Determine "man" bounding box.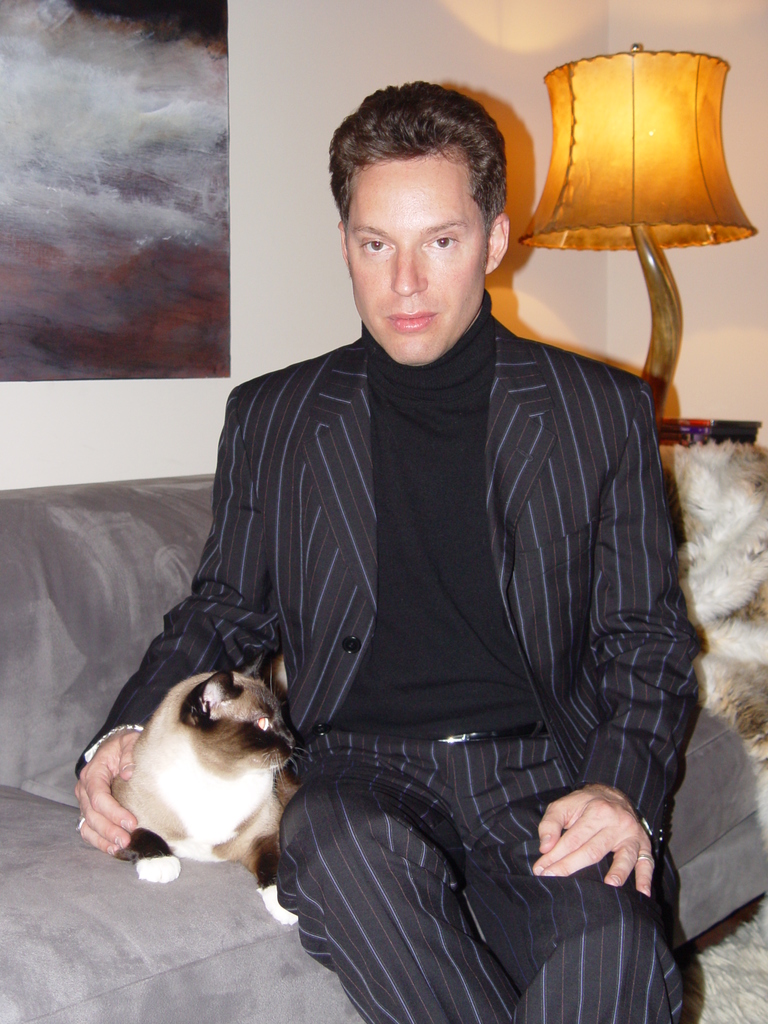
Determined: [71,81,684,1023].
